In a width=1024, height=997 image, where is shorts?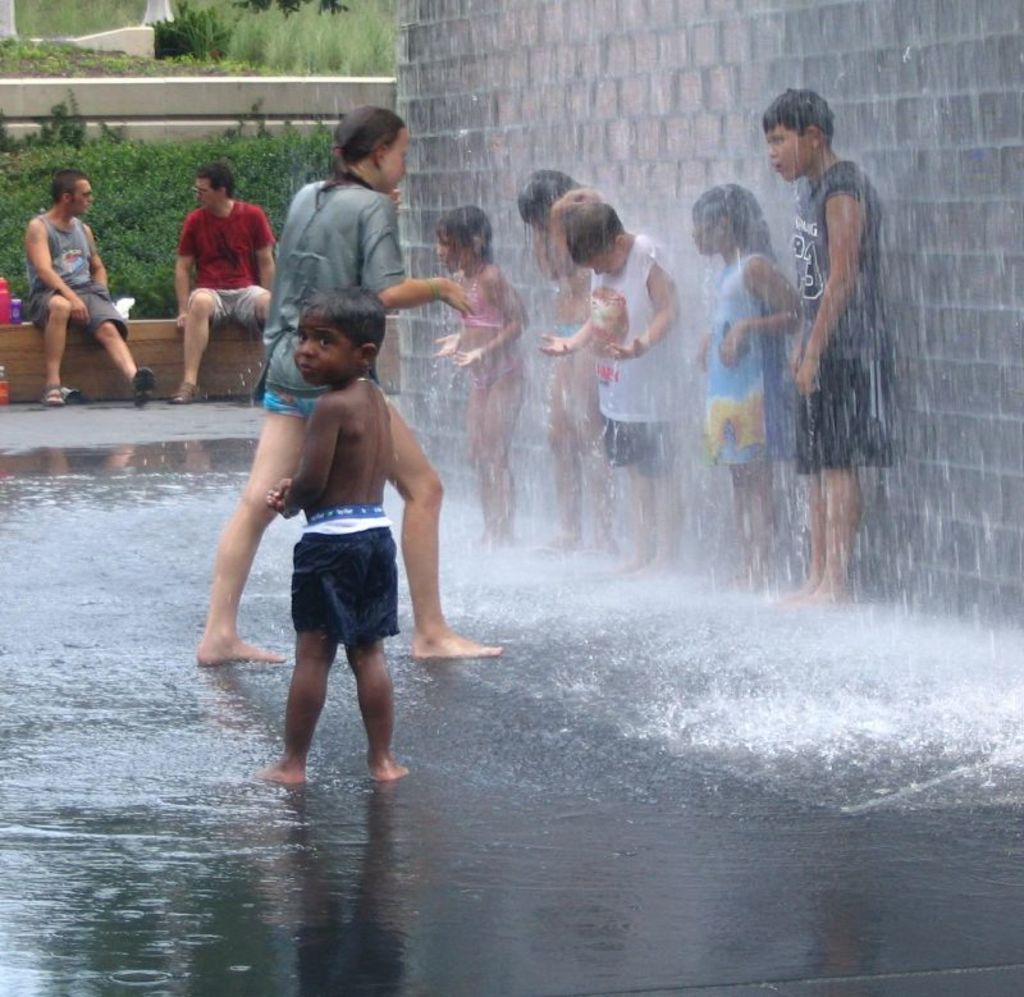
[792,358,891,475].
